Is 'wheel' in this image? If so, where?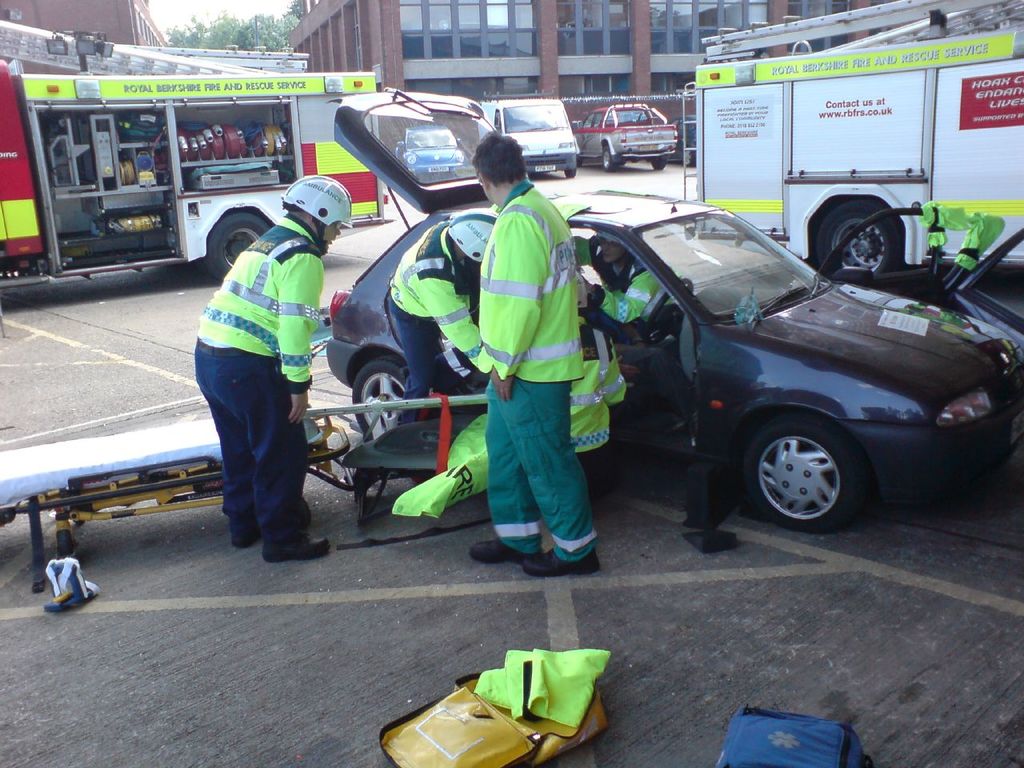
Yes, at select_region(644, 278, 694, 342).
